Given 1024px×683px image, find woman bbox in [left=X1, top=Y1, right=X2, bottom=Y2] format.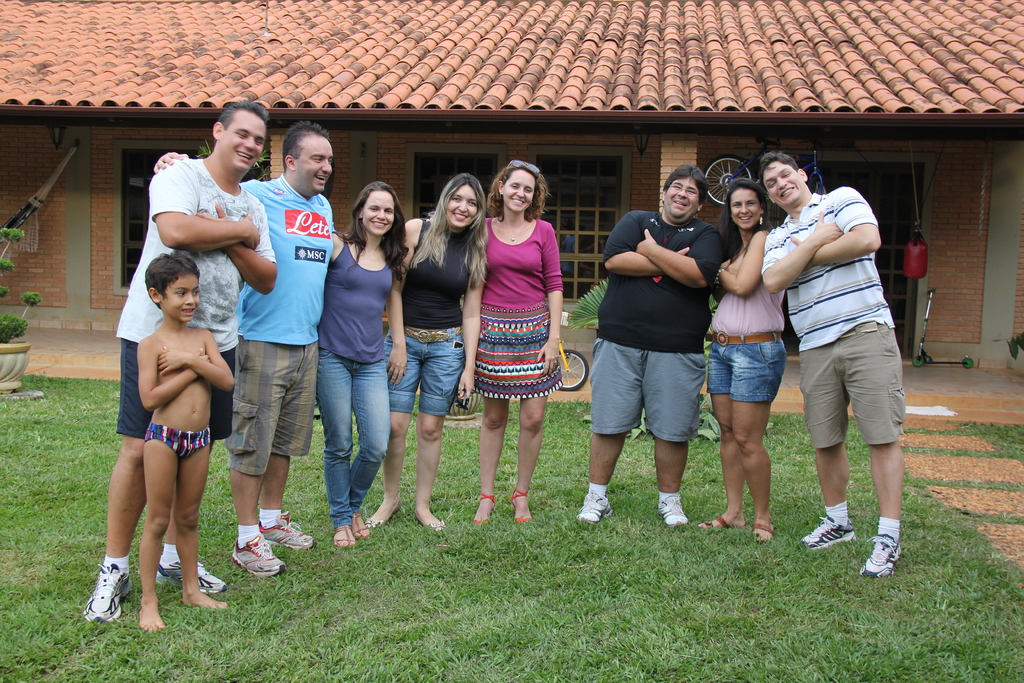
[left=309, top=177, right=412, bottom=567].
